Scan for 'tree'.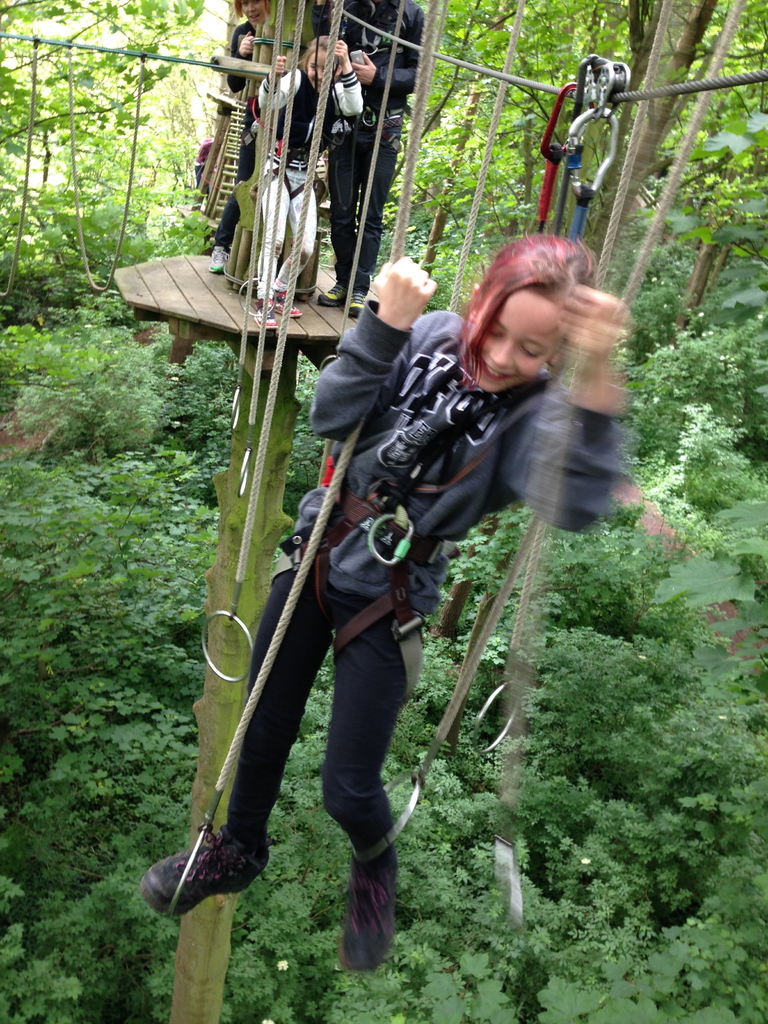
Scan result: left=0, top=6, right=202, bottom=145.
